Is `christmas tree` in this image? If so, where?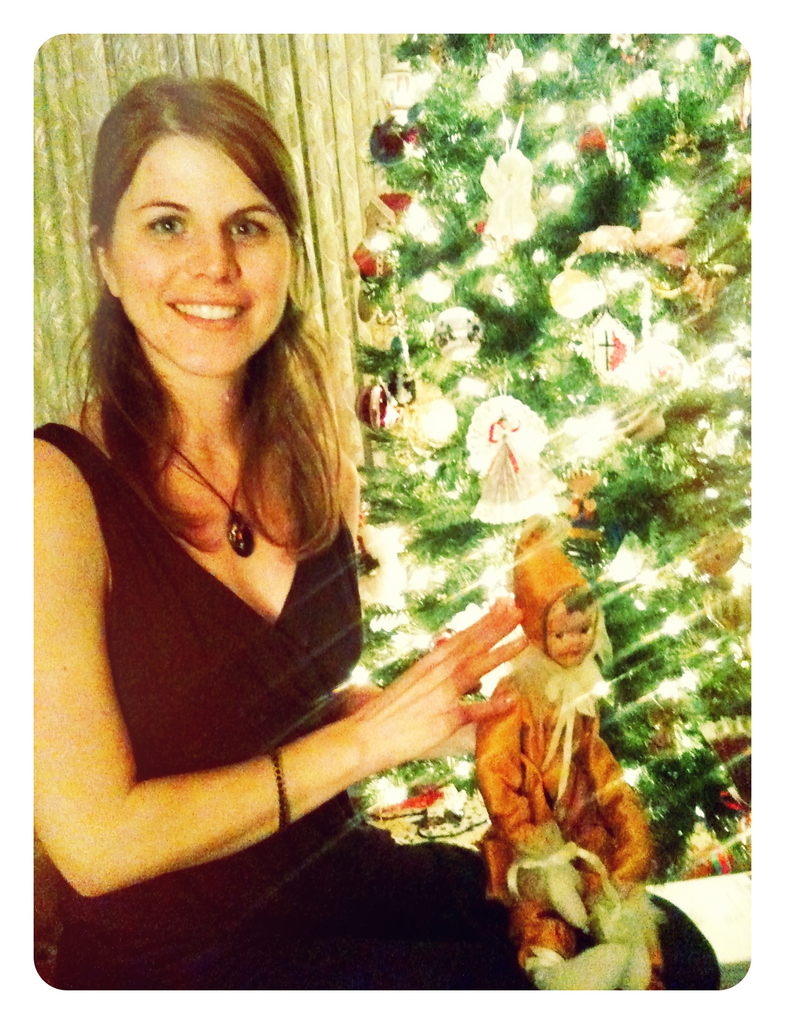
Yes, at 359, 33, 750, 884.
